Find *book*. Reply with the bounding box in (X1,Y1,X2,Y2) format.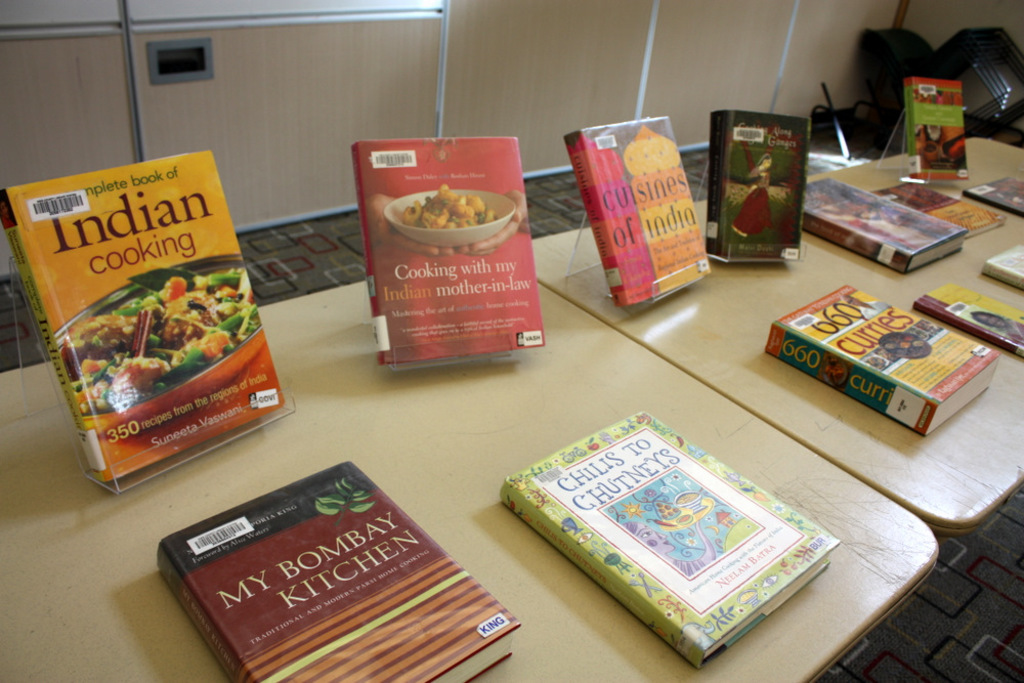
(762,269,1004,437).
